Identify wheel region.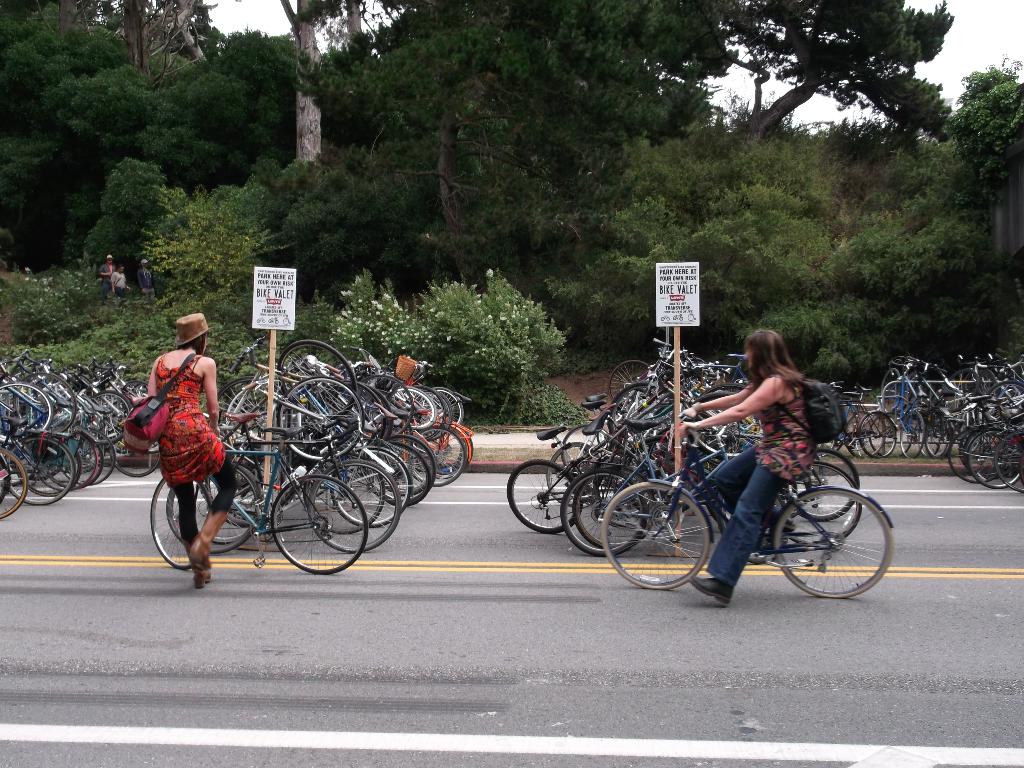
Region: 797:449:860:520.
